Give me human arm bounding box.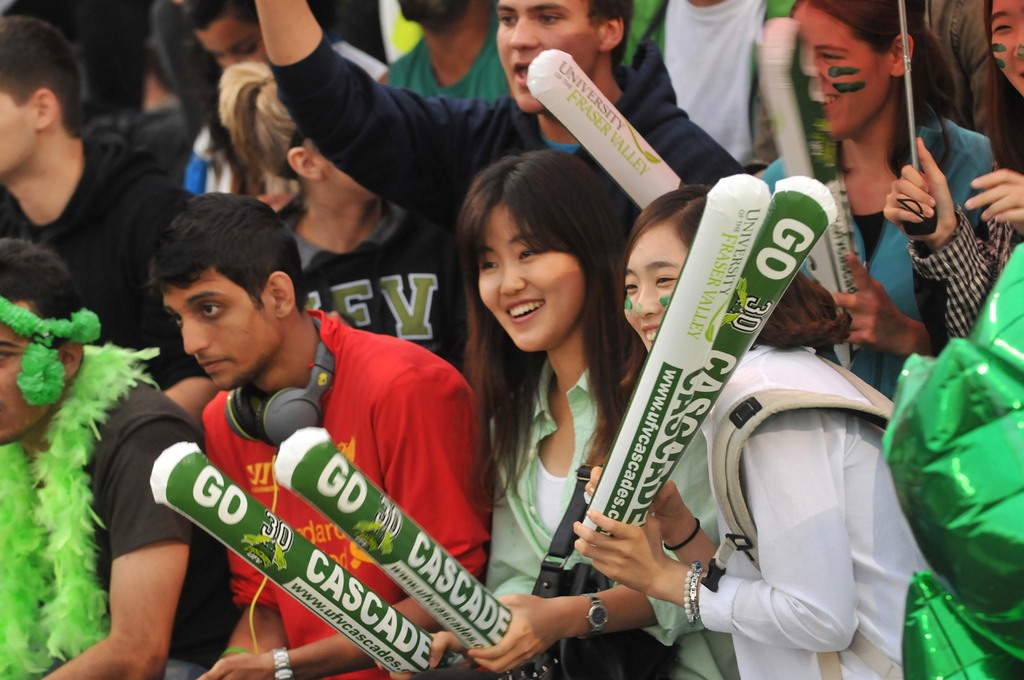
left=474, top=582, right=714, bottom=674.
